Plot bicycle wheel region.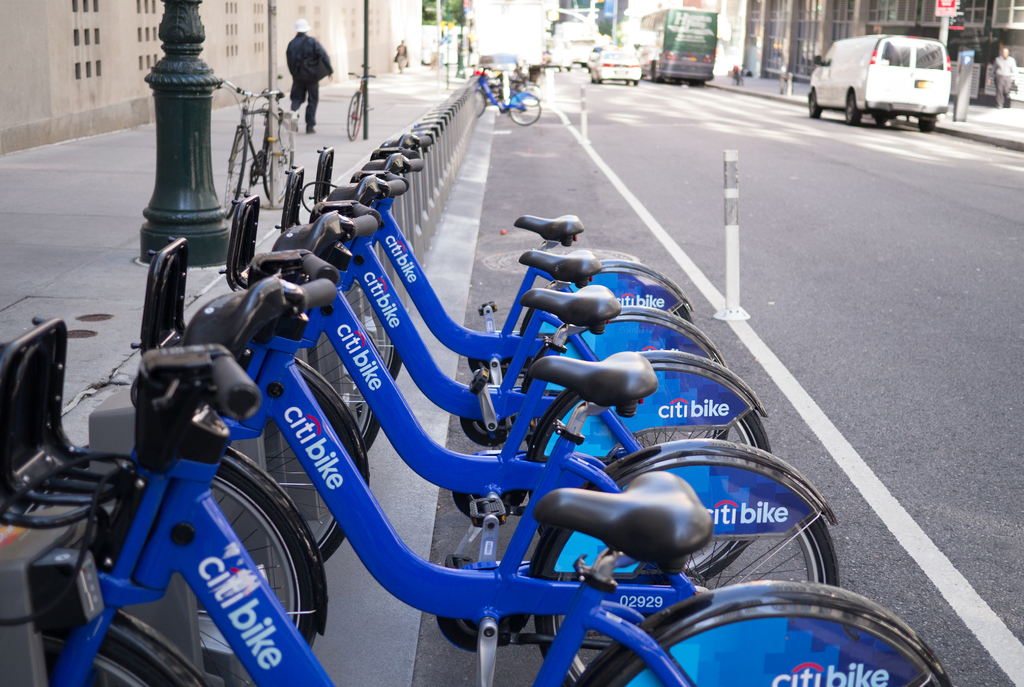
Plotted at (562, 257, 697, 325).
